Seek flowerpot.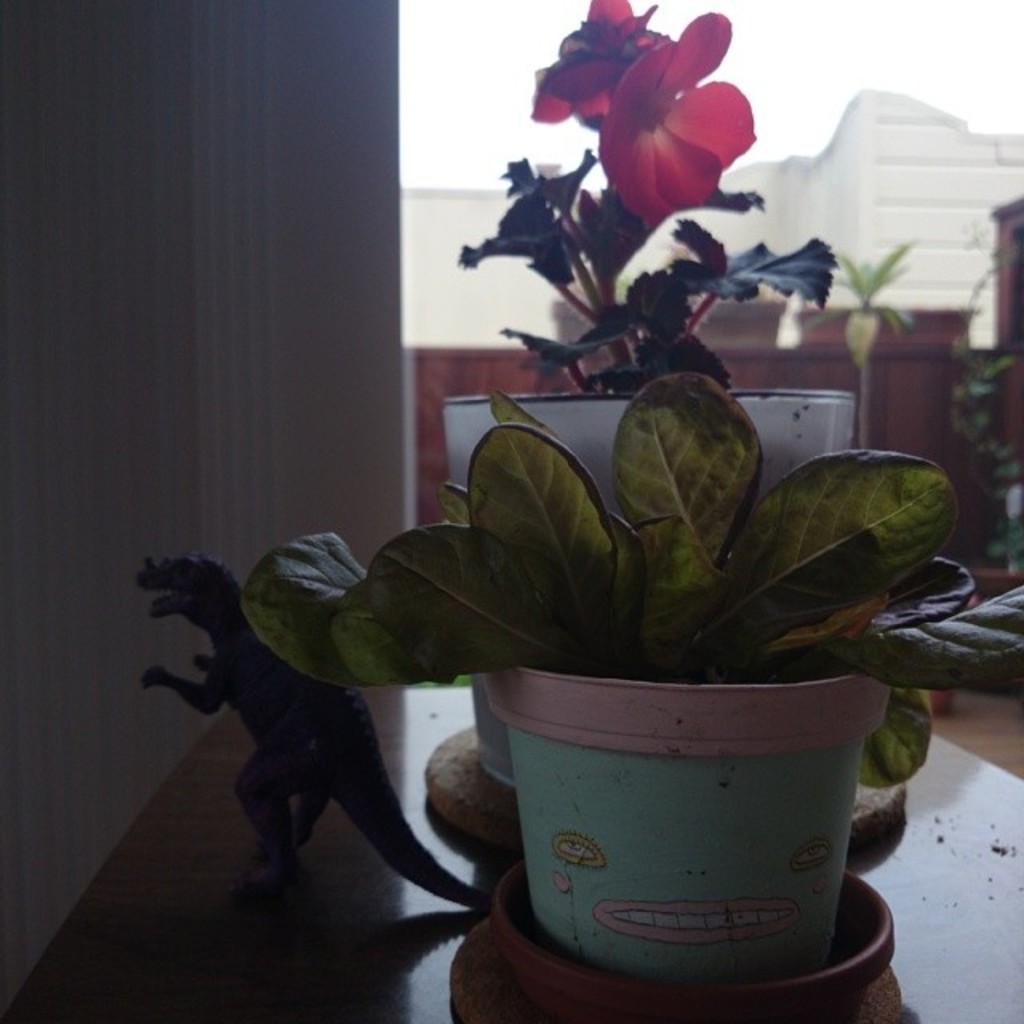
[x1=446, y1=386, x2=853, y2=784].
